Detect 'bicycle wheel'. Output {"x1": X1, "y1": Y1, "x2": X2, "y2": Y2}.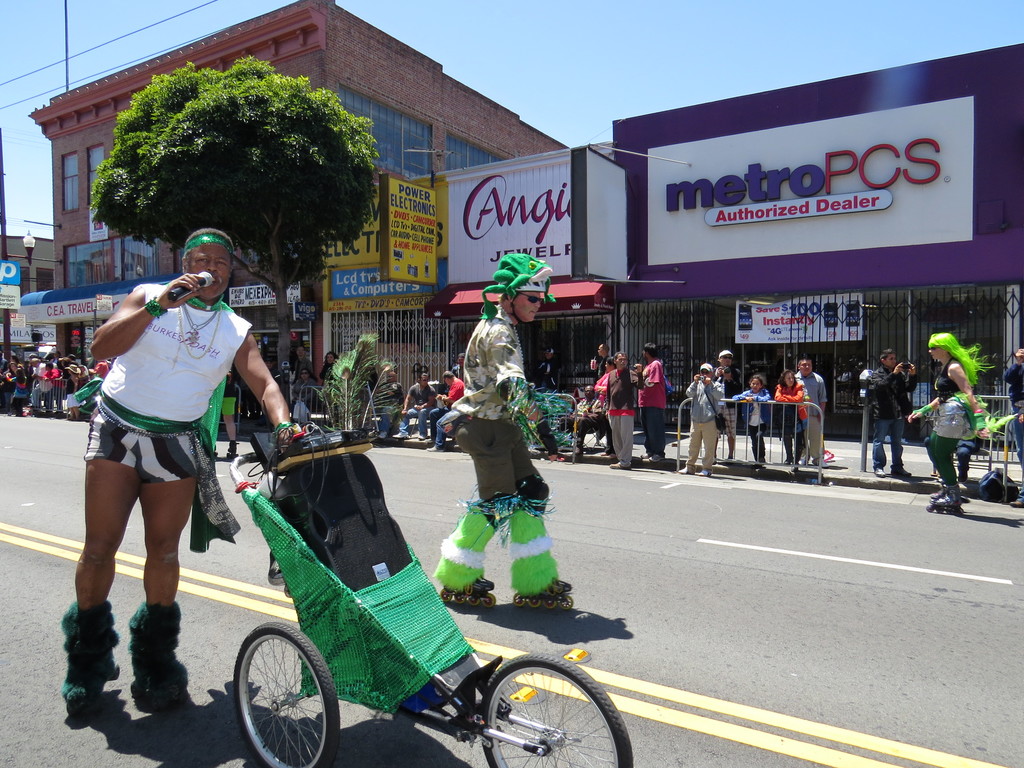
{"x1": 459, "y1": 657, "x2": 621, "y2": 767}.
